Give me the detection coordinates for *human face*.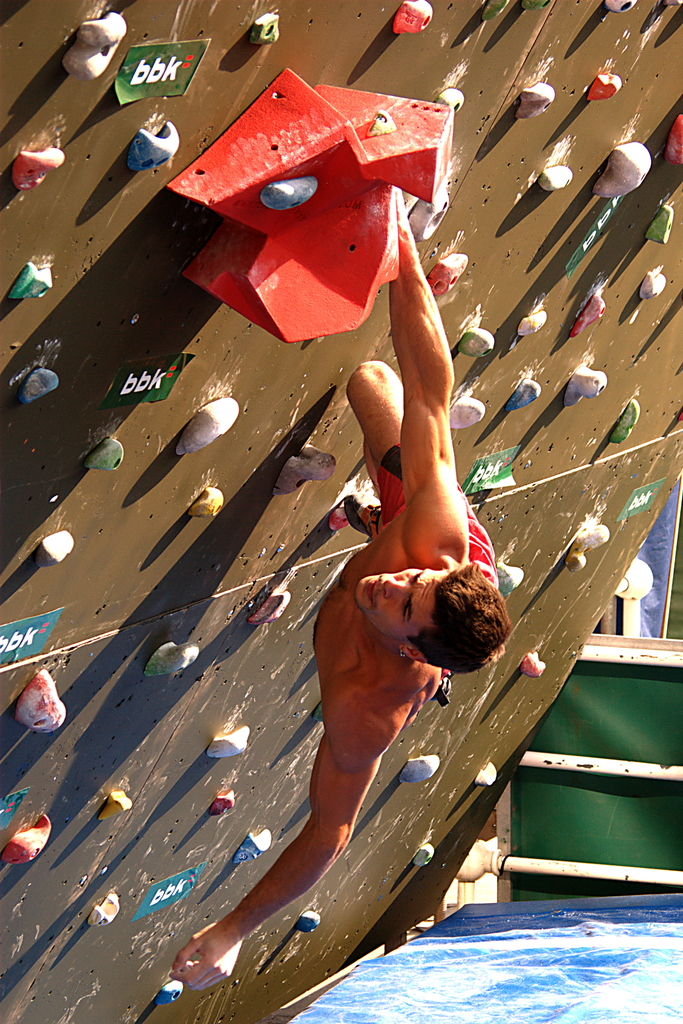
rect(358, 566, 442, 641).
